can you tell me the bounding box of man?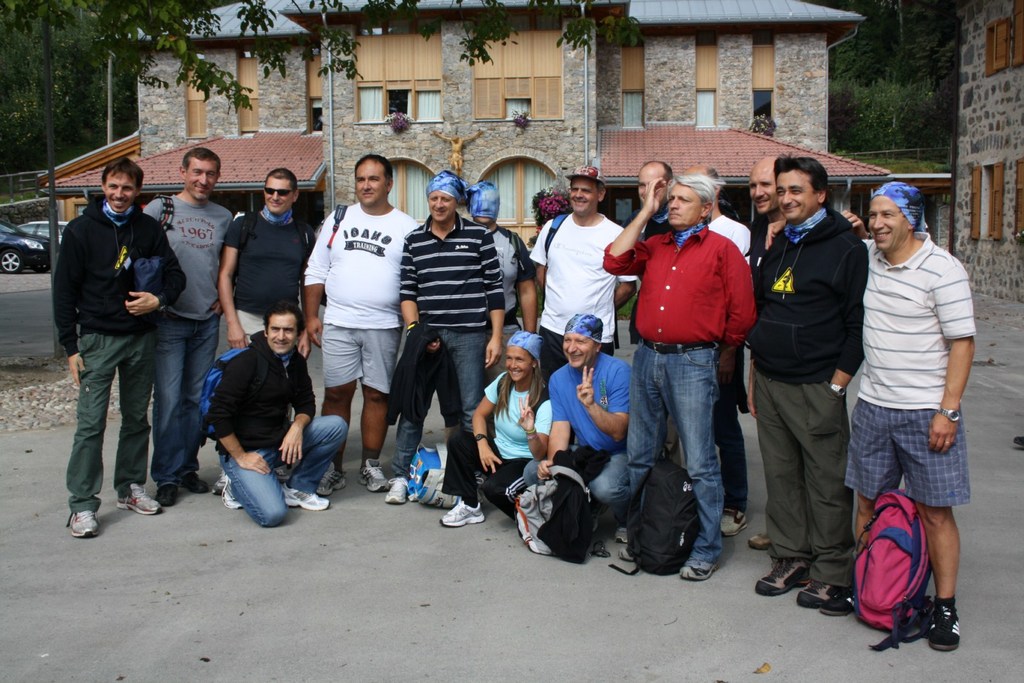
x1=680 y1=163 x2=754 y2=536.
